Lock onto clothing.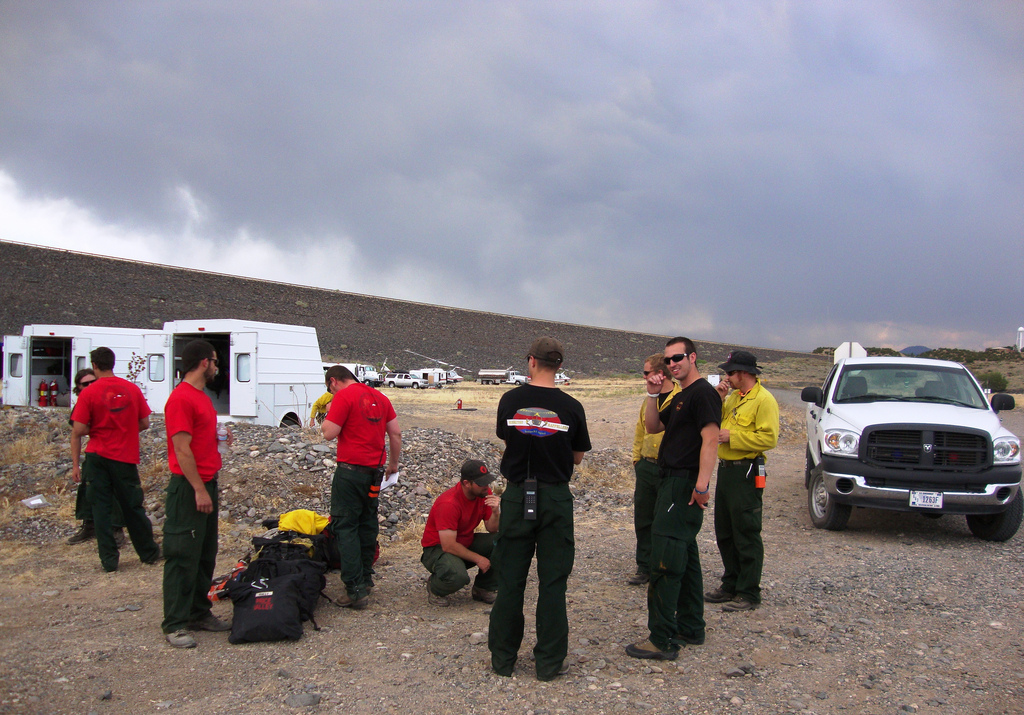
Locked: select_region(720, 370, 784, 606).
